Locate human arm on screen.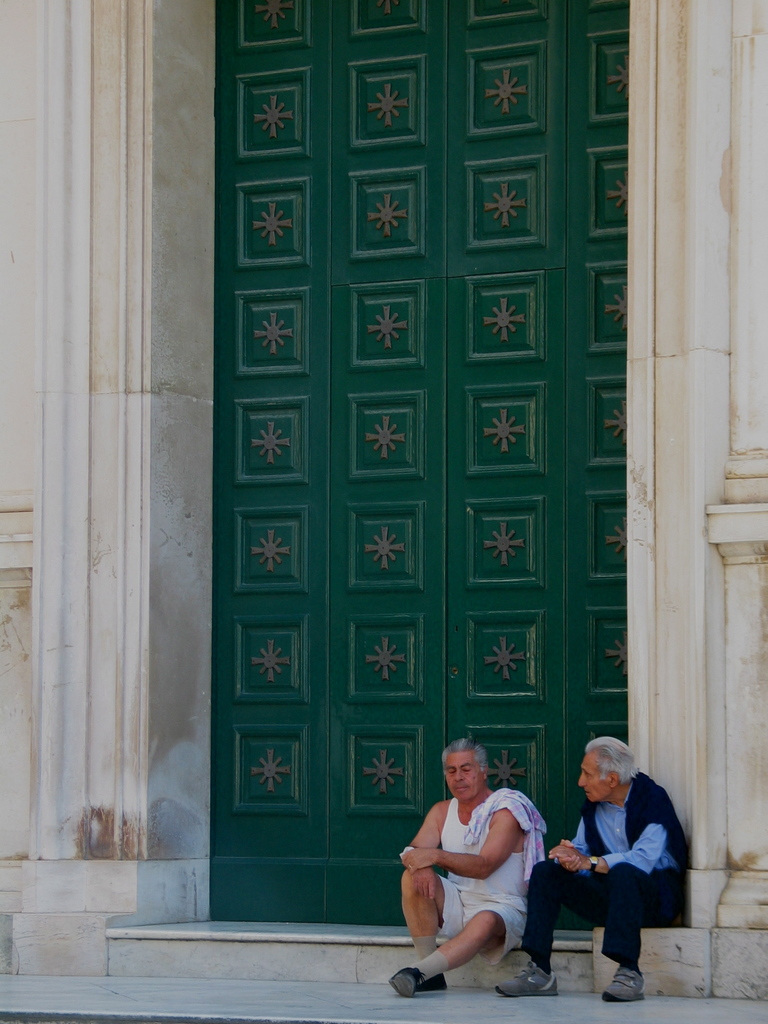
On screen at (x1=401, y1=805, x2=524, y2=868).
